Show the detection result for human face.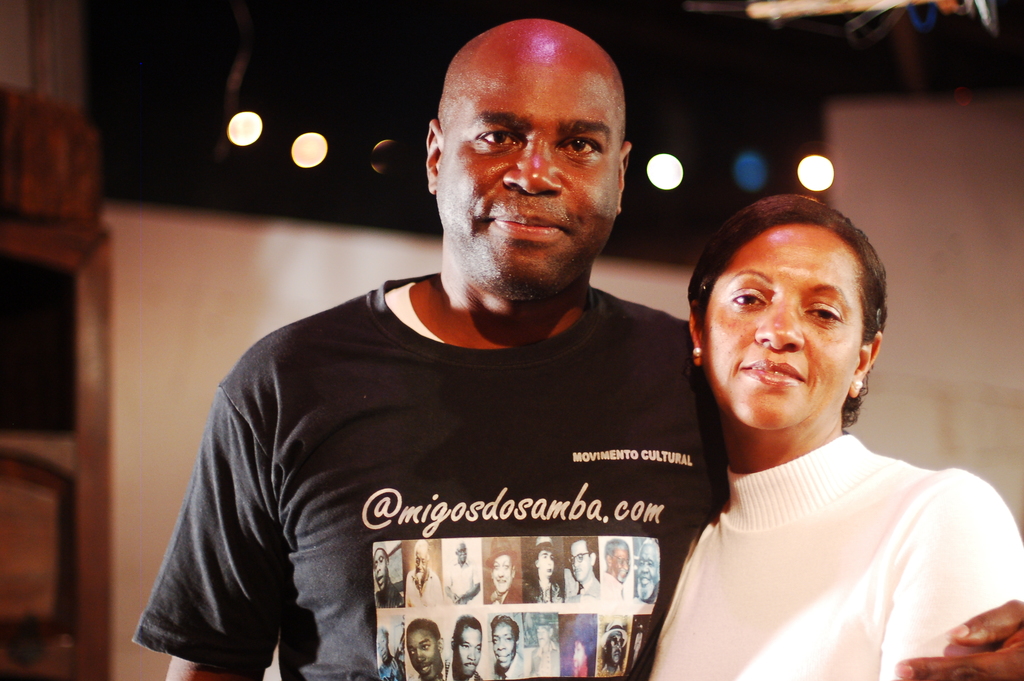
[x1=536, y1=548, x2=555, y2=576].
